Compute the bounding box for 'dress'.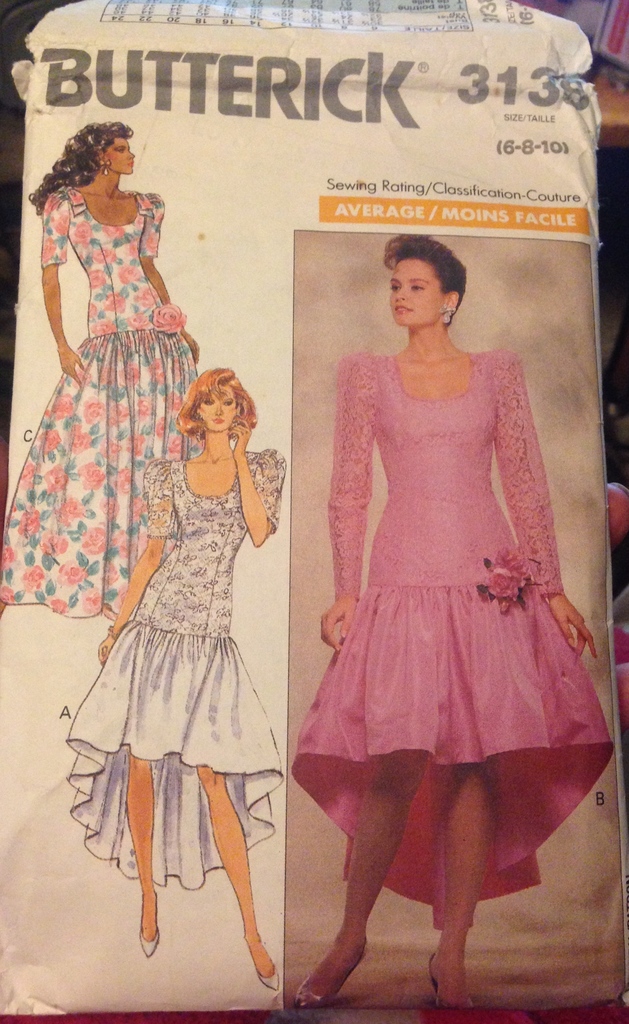
Rect(25, 149, 214, 631).
